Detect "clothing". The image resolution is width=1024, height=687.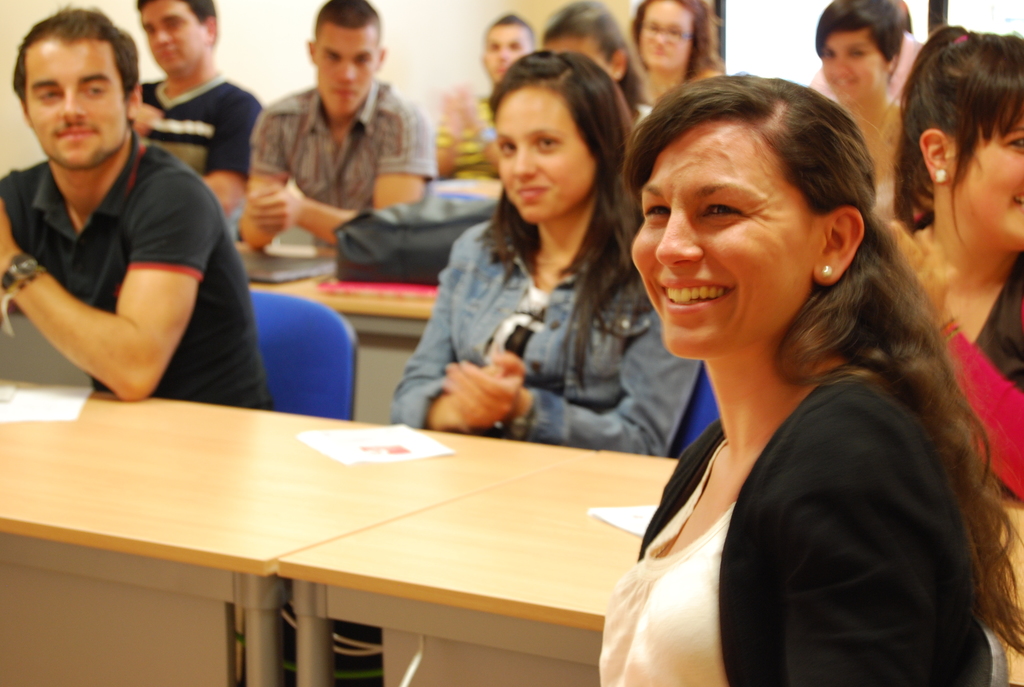
select_region(246, 75, 442, 246).
